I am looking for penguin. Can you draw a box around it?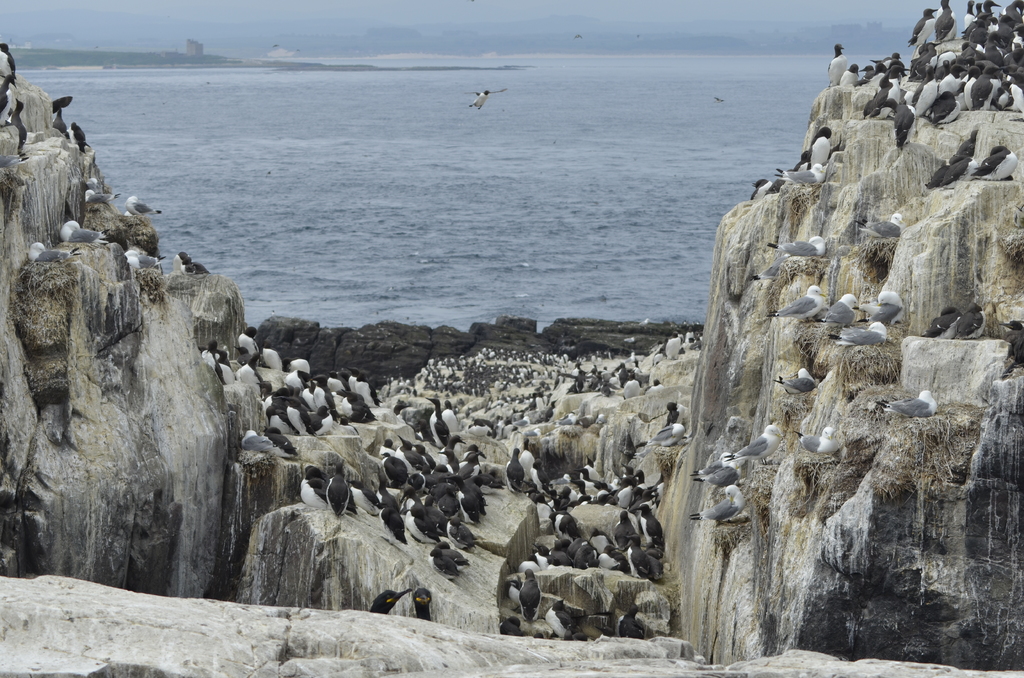
Sure, the bounding box is 440,448,479,481.
